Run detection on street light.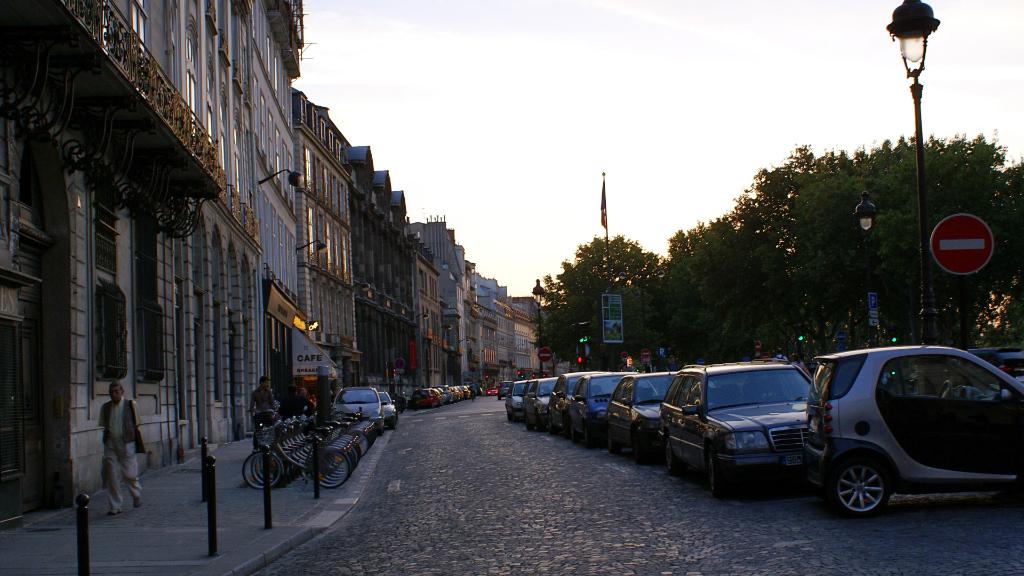
Result: <bbox>530, 277, 551, 376</bbox>.
